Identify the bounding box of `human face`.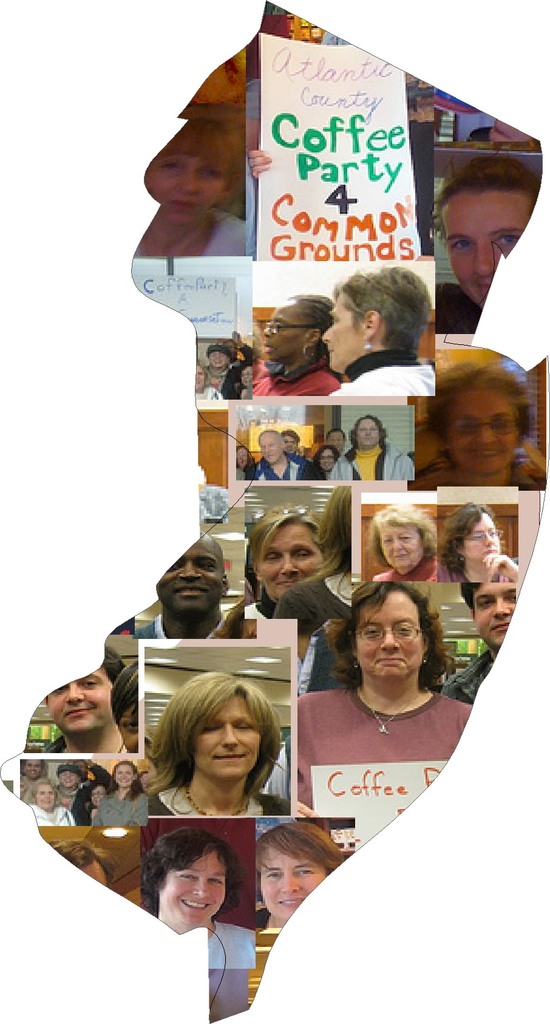
crop(257, 301, 299, 361).
